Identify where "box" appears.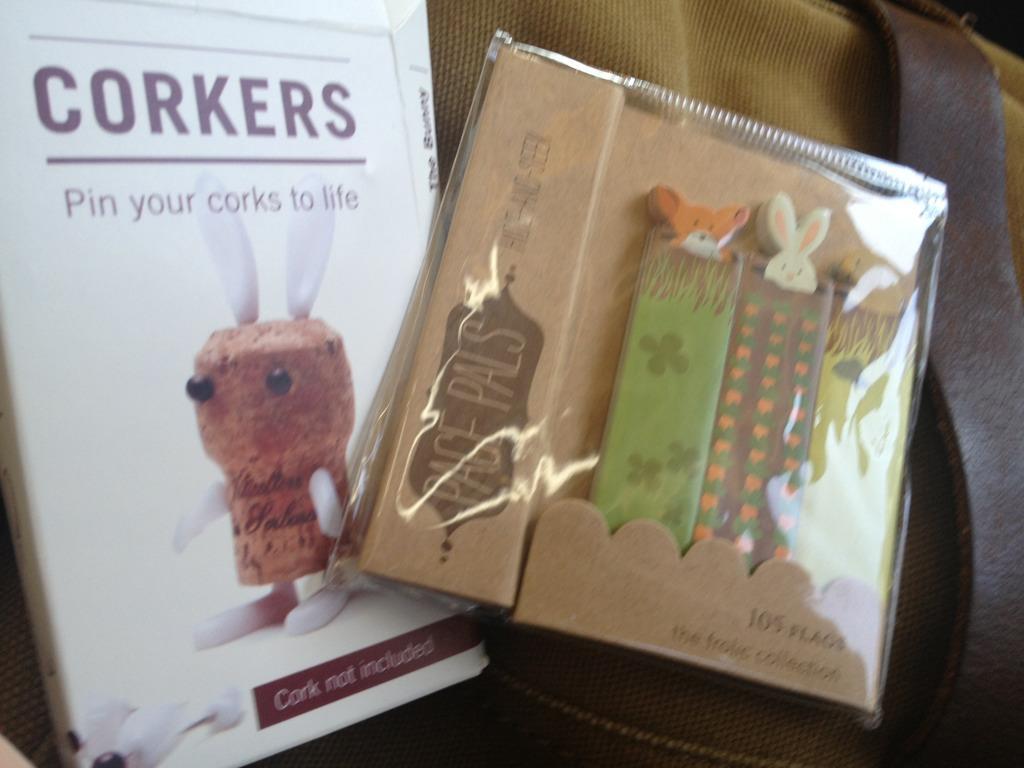
Appears at (311, 84, 961, 650).
